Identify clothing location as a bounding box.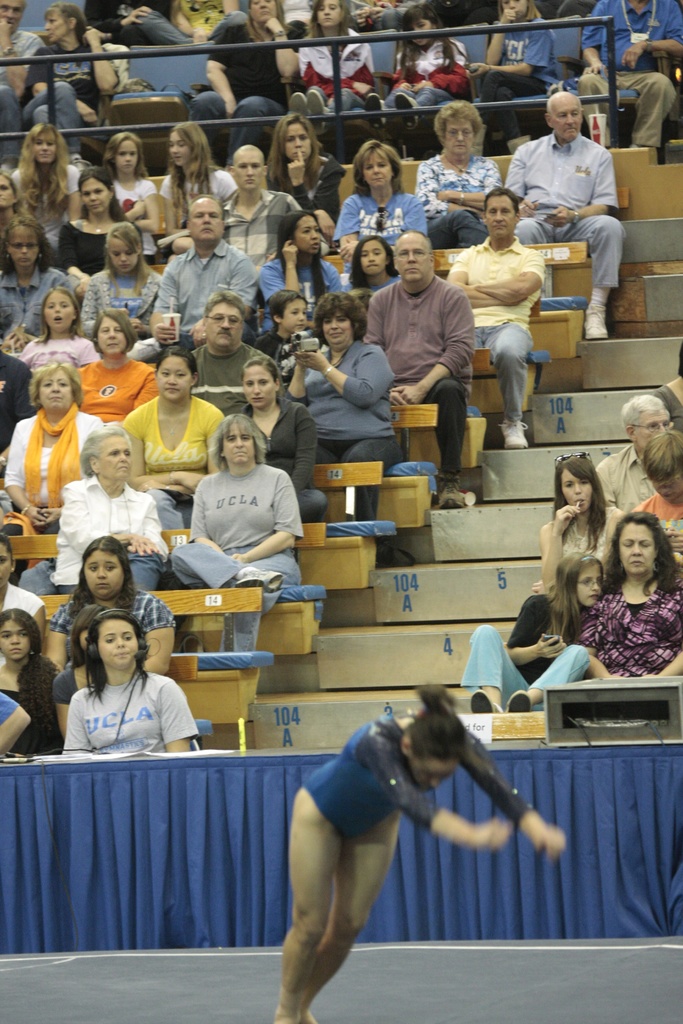
{"x1": 151, "y1": 232, "x2": 270, "y2": 333}.
